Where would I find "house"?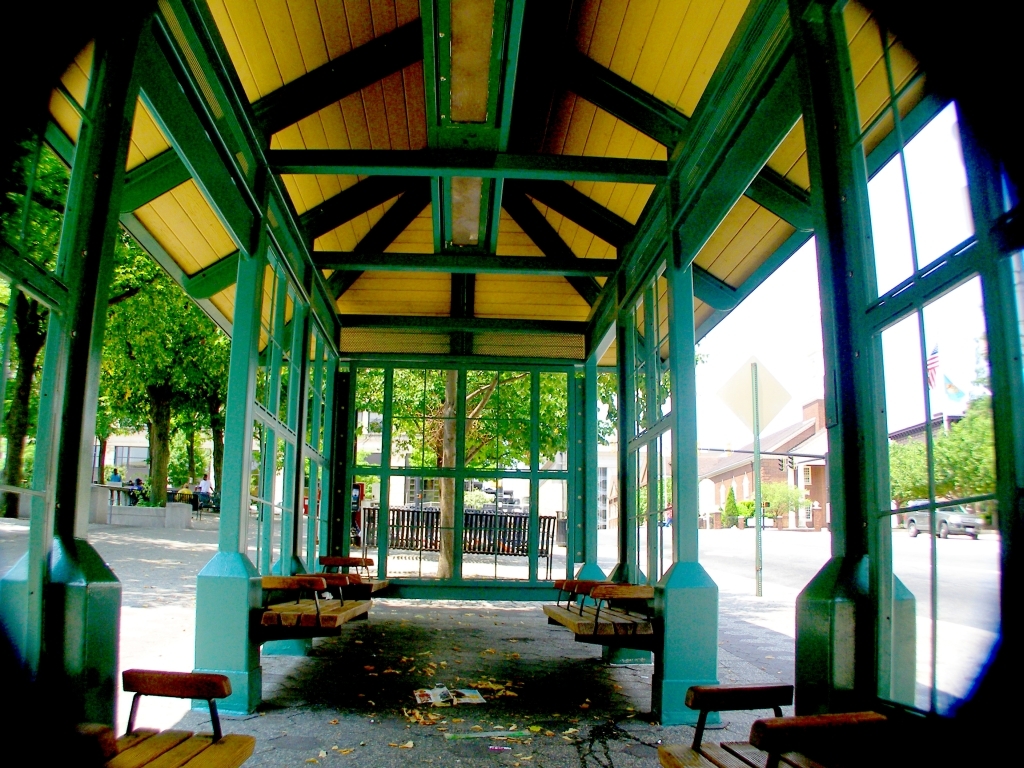
At bbox(708, 397, 832, 534).
